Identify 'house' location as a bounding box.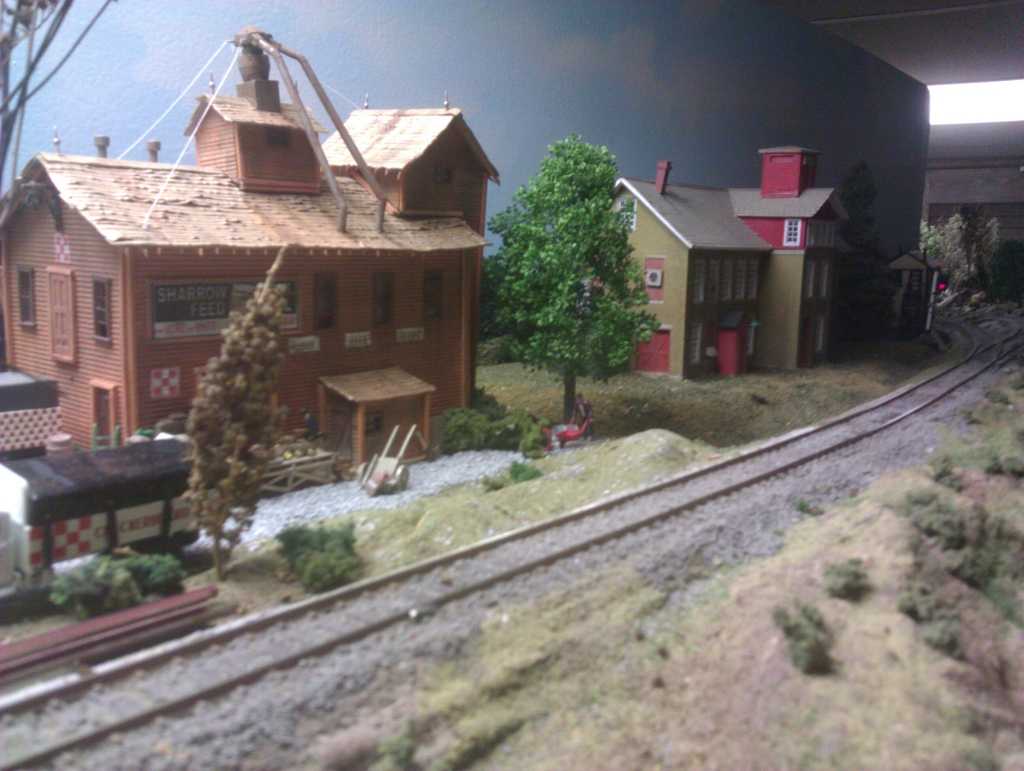
rect(579, 142, 858, 376).
